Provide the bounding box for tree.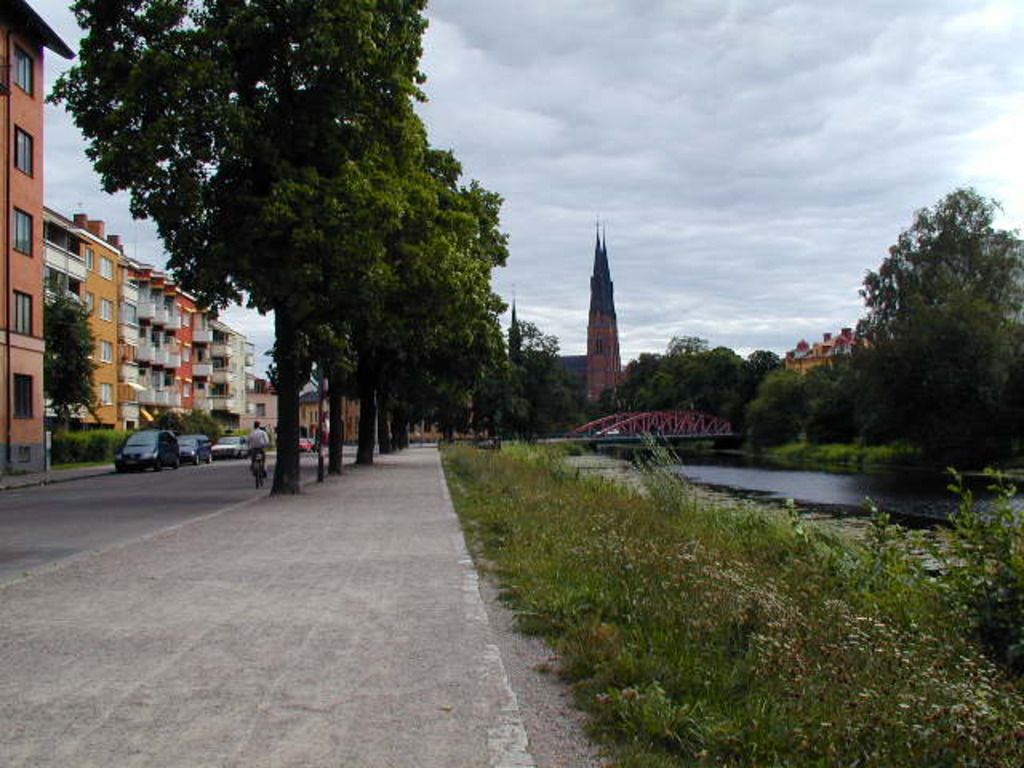
842 163 1005 480.
